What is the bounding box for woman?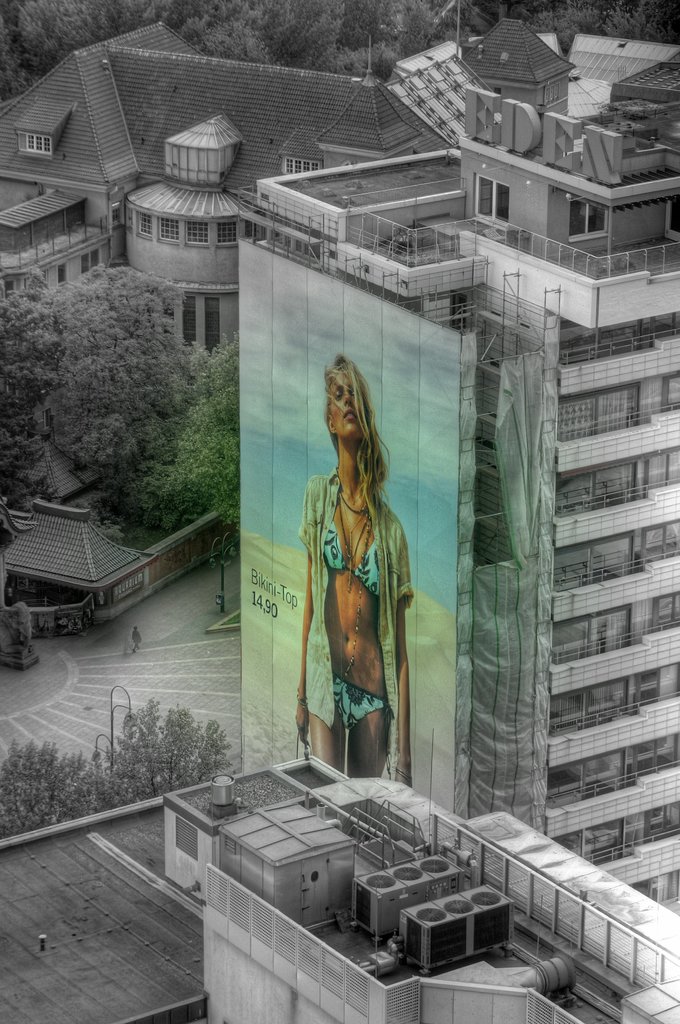
(282,352,426,797).
